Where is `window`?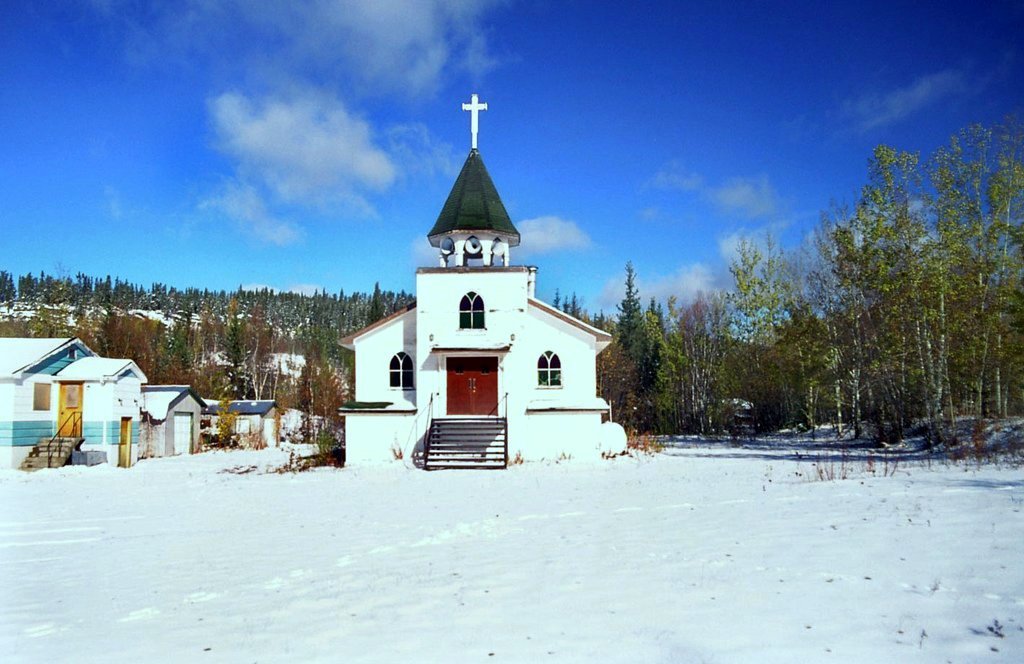
458:289:486:331.
